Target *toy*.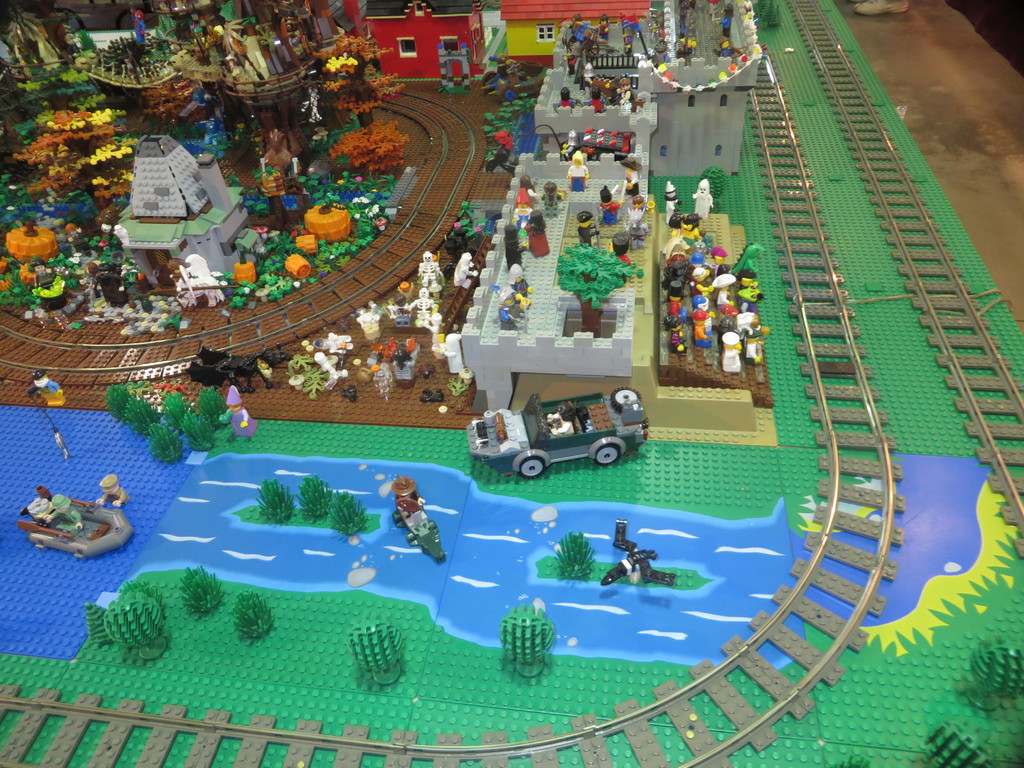
Target region: bbox(463, 393, 652, 479).
